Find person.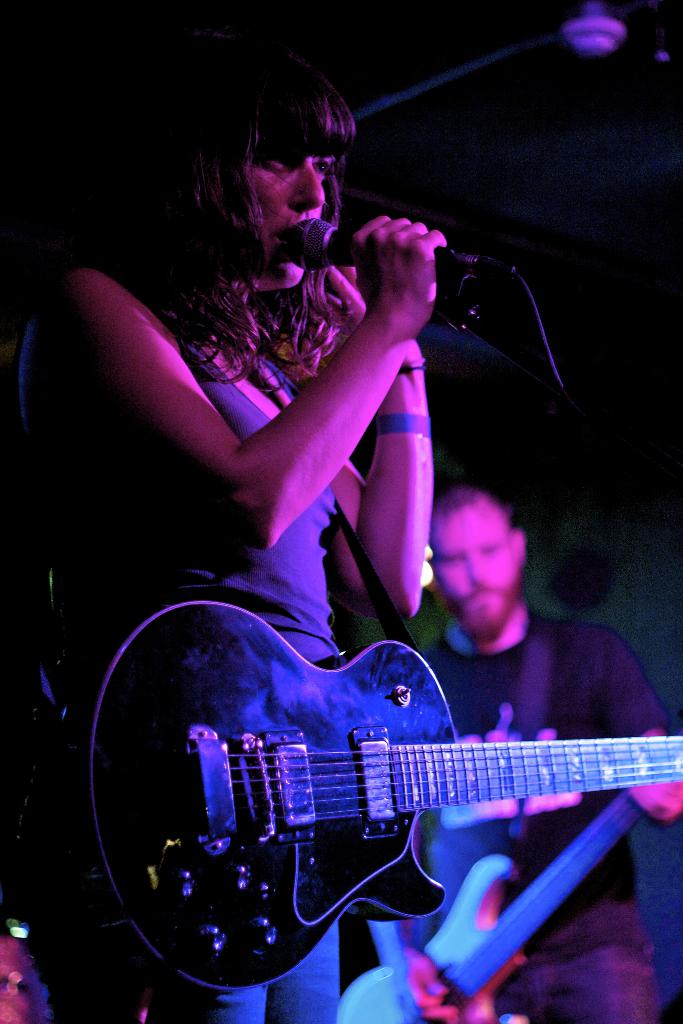
(x1=427, y1=468, x2=682, y2=1023).
